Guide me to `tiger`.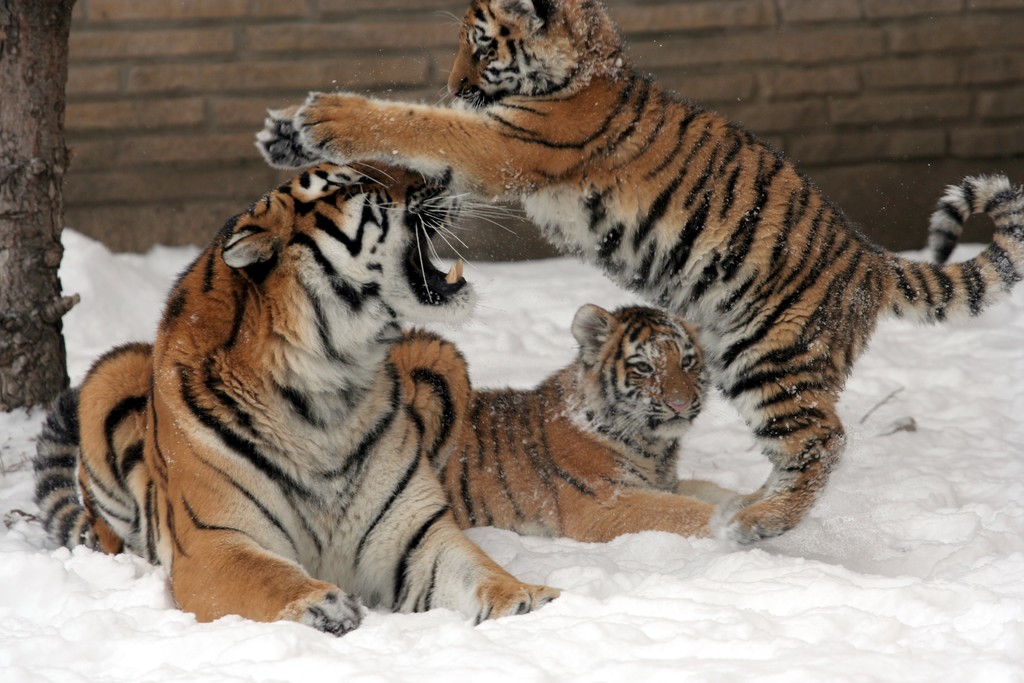
Guidance: 431 300 744 541.
